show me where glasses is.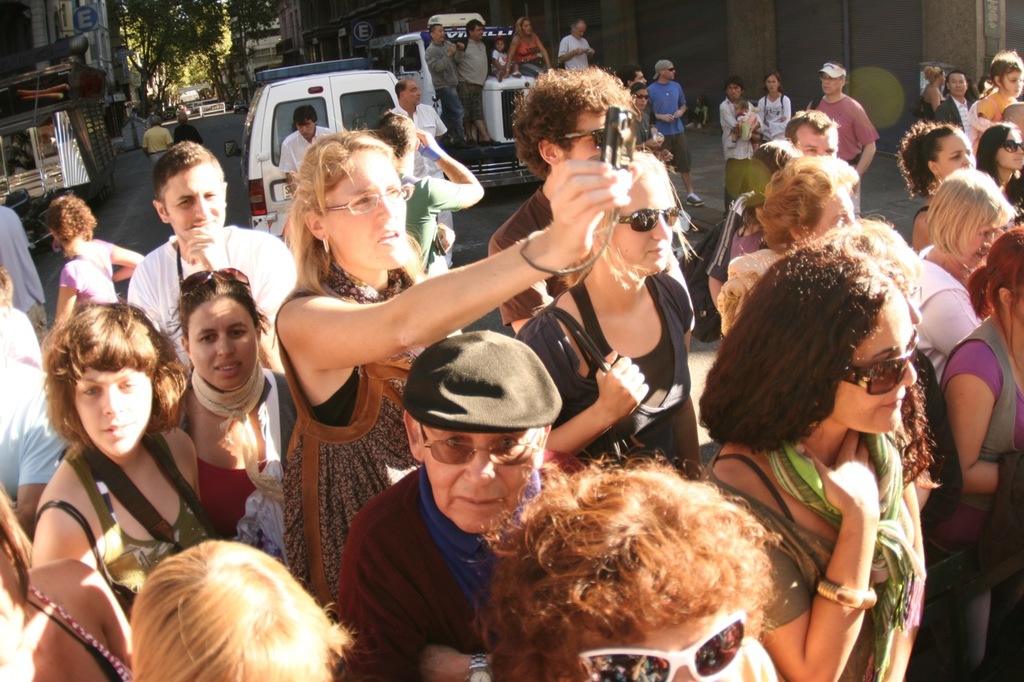
glasses is at 314:177:418:213.
